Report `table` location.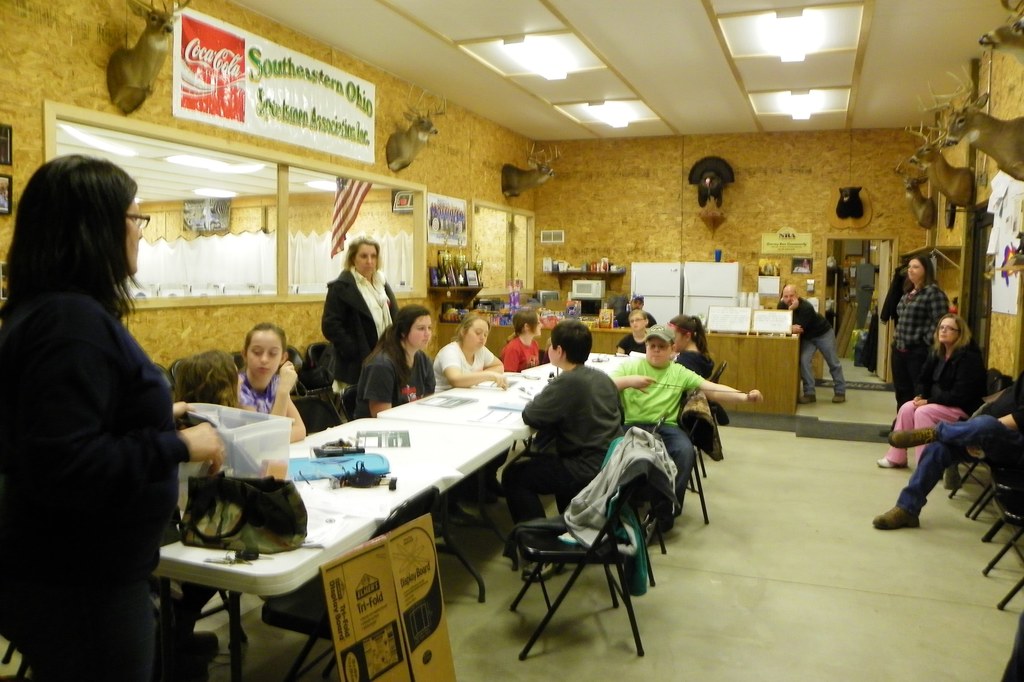
Report: <box>291,414,516,571</box>.
